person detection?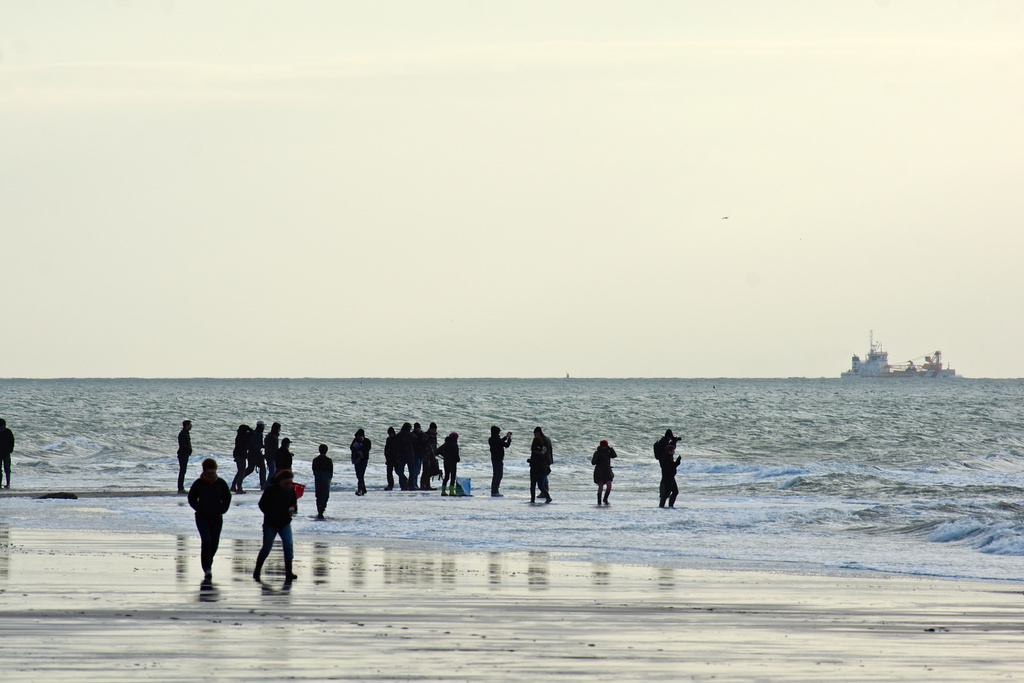
309, 445, 335, 516
